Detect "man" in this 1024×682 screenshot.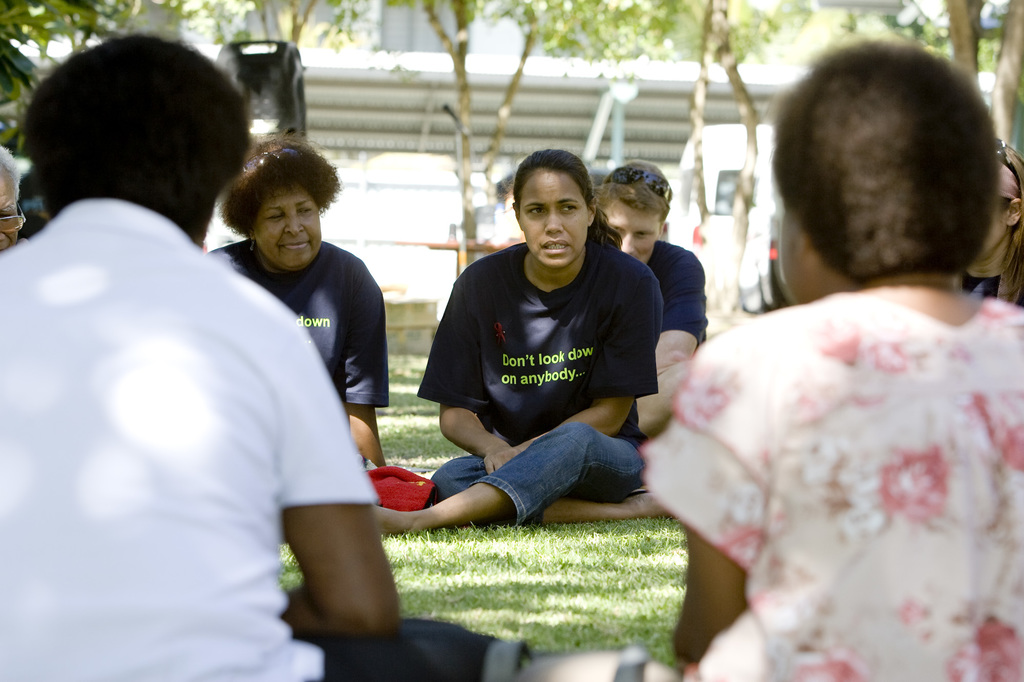
Detection: box=[0, 28, 662, 681].
